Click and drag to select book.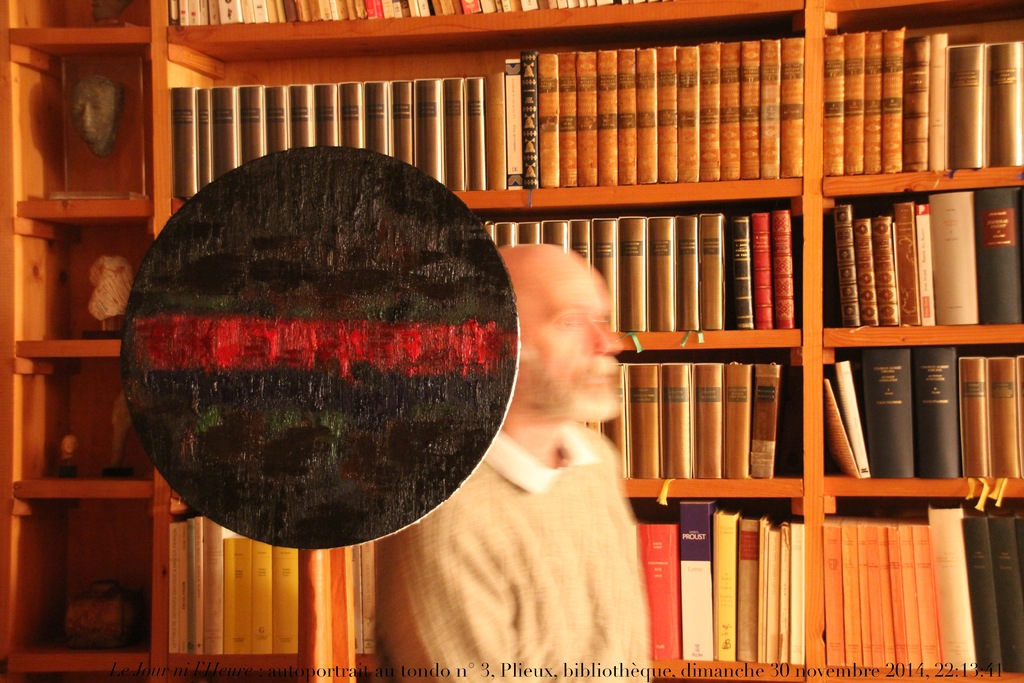
Selection: bbox(351, 543, 367, 657).
